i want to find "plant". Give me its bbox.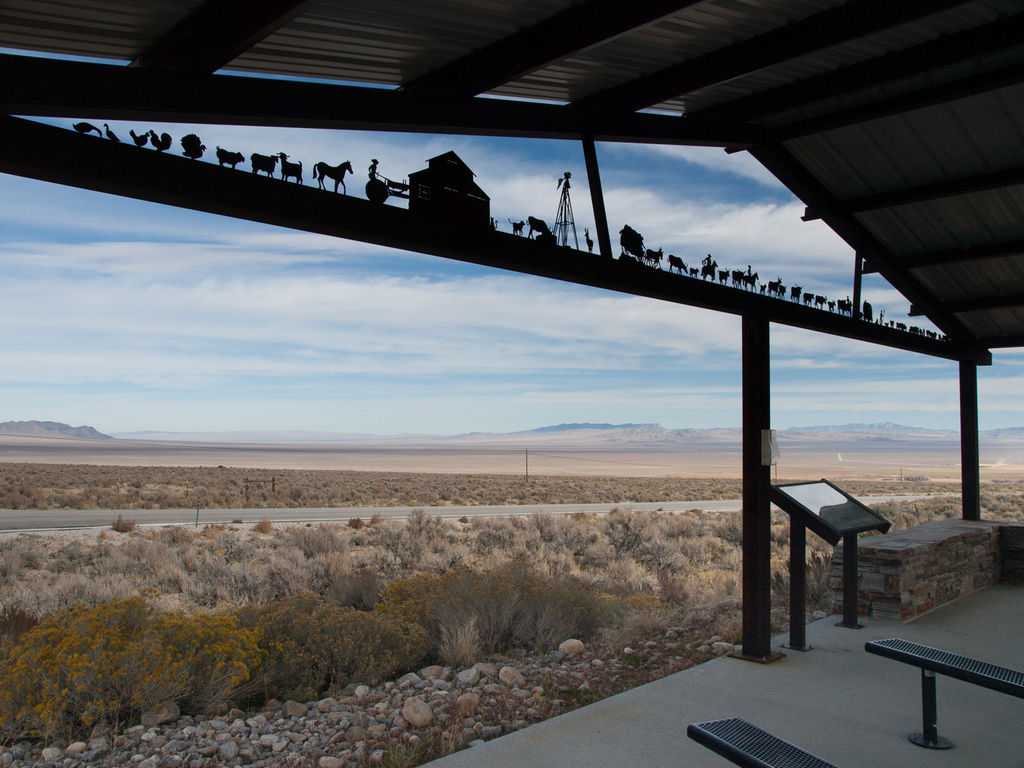
[x1=432, y1=608, x2=508, y2=673].
